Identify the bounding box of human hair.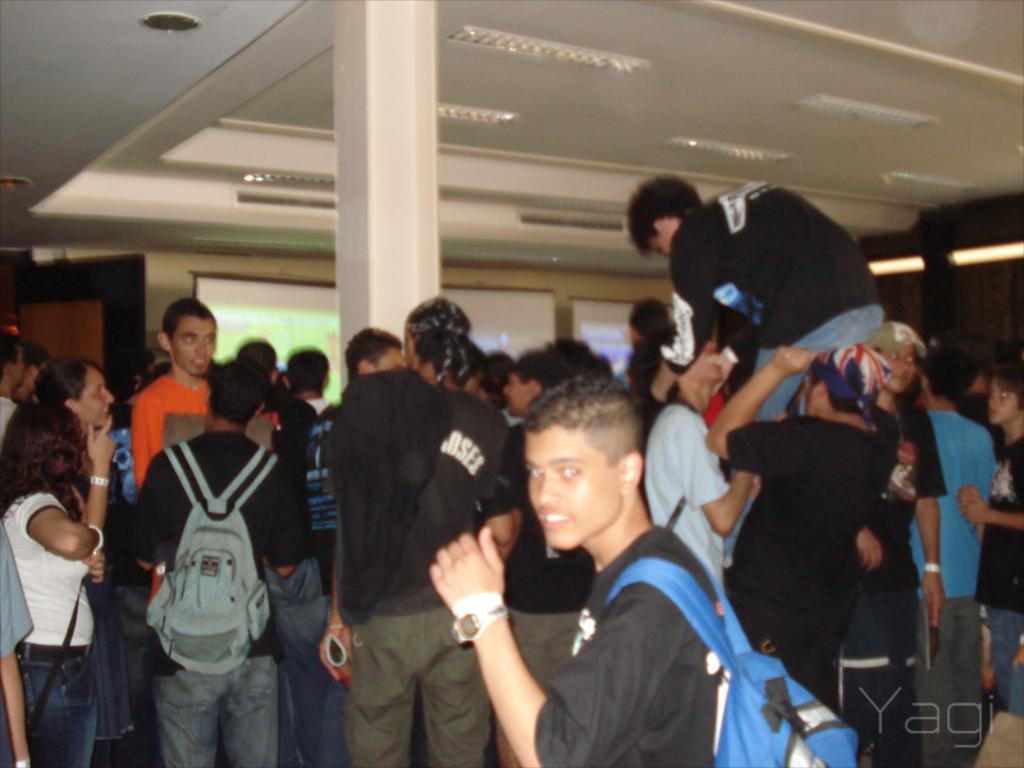
<region>475, 351, 520, 401</region>.
